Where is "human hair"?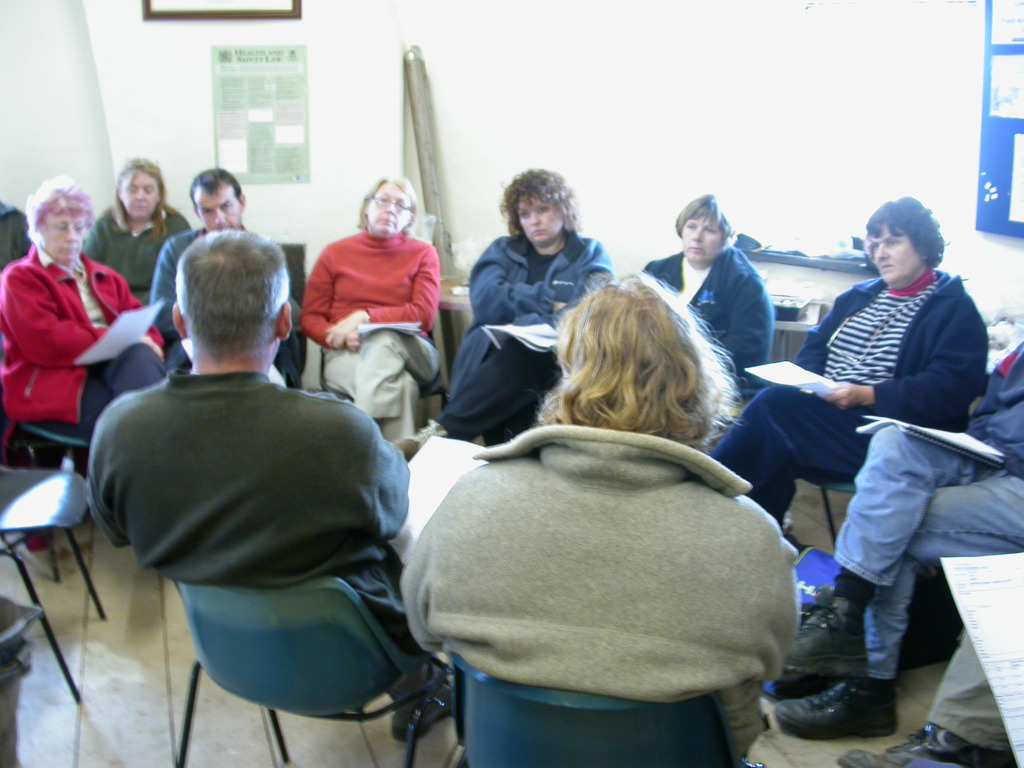
[506,154,590,244].
